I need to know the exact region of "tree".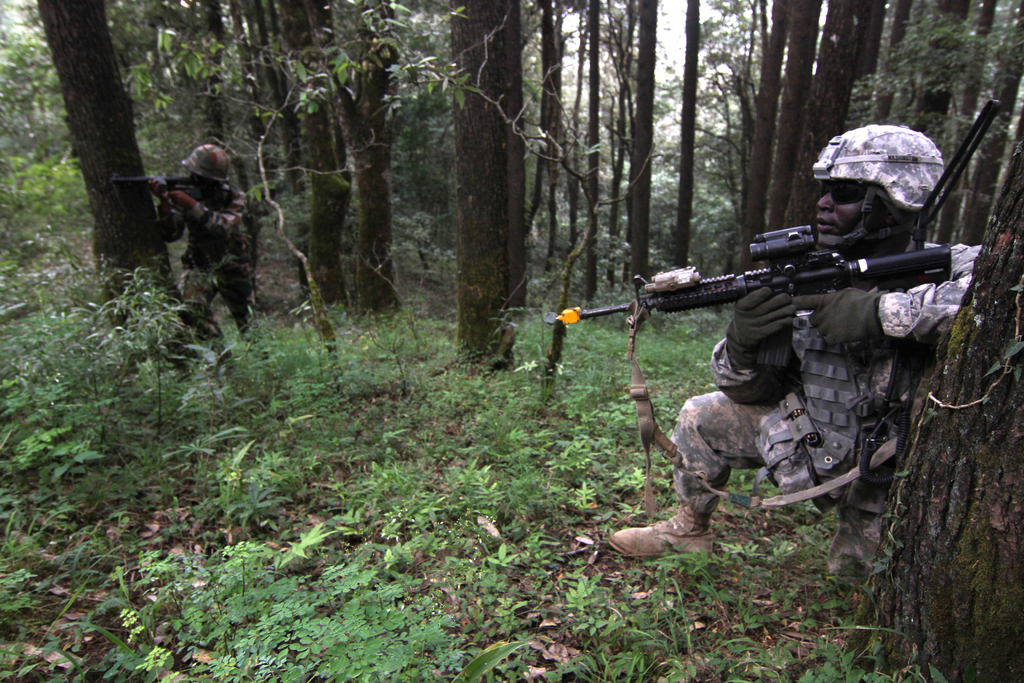
Region: <box>924,0,996,288</box>.
